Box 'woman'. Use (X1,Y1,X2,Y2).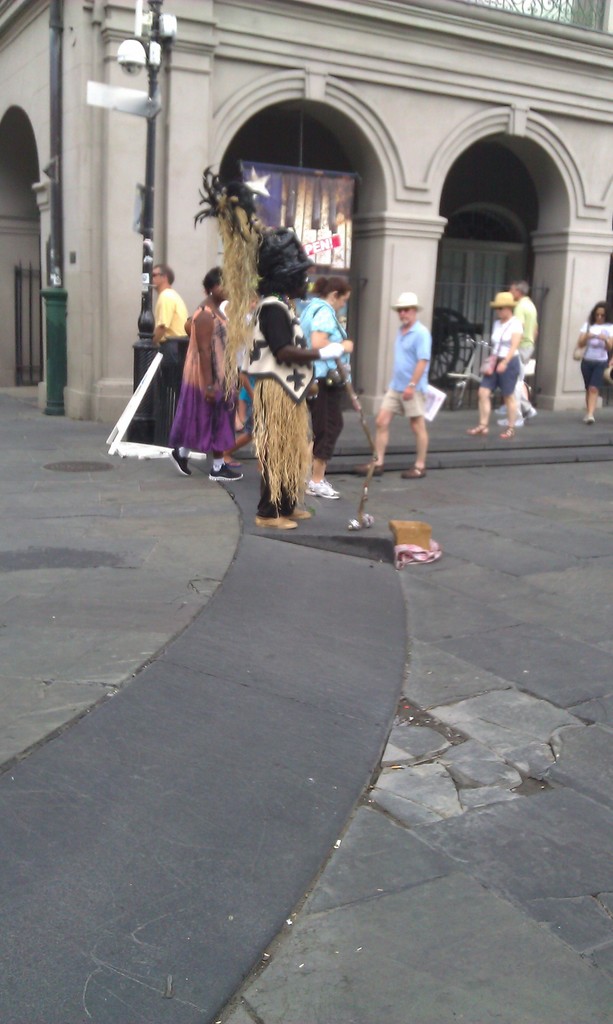
(570,294,612,424).
